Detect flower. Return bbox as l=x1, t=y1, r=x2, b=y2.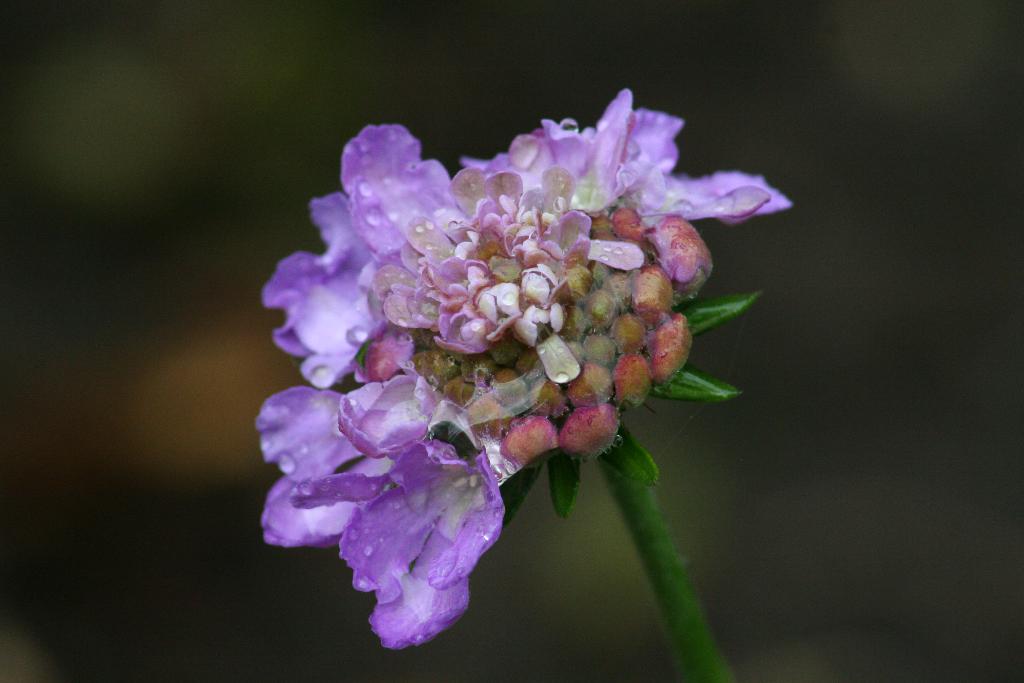
l=259, t=89, r=789, b=389.
